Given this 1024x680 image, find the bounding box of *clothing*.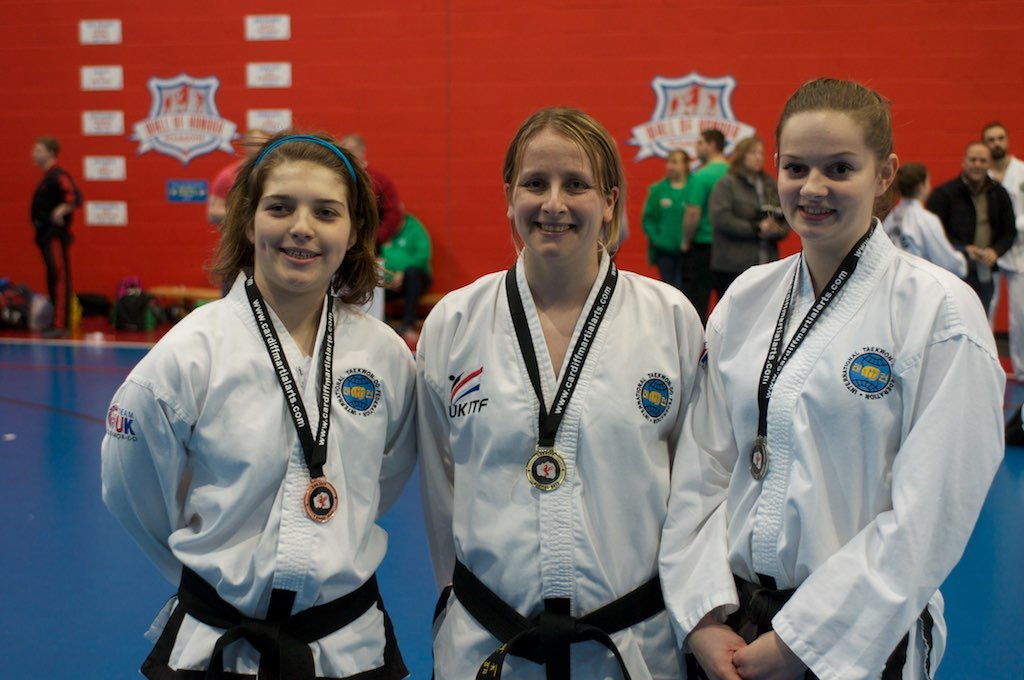
(left=412, top=244, right=708, bottom=679).
